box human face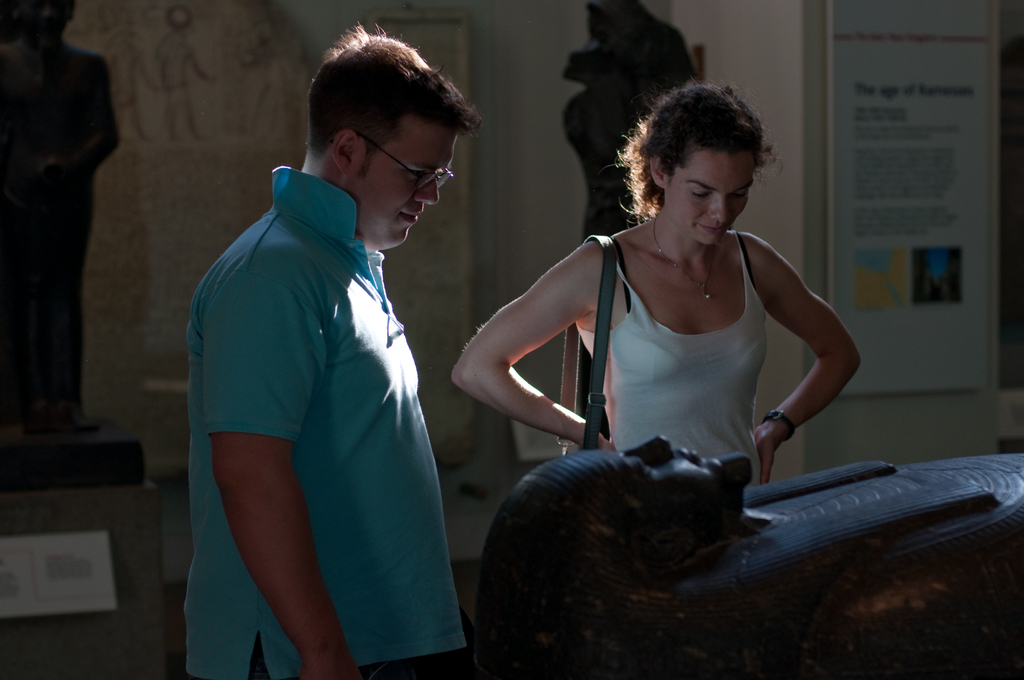
<box>614,433,755,544</box>
